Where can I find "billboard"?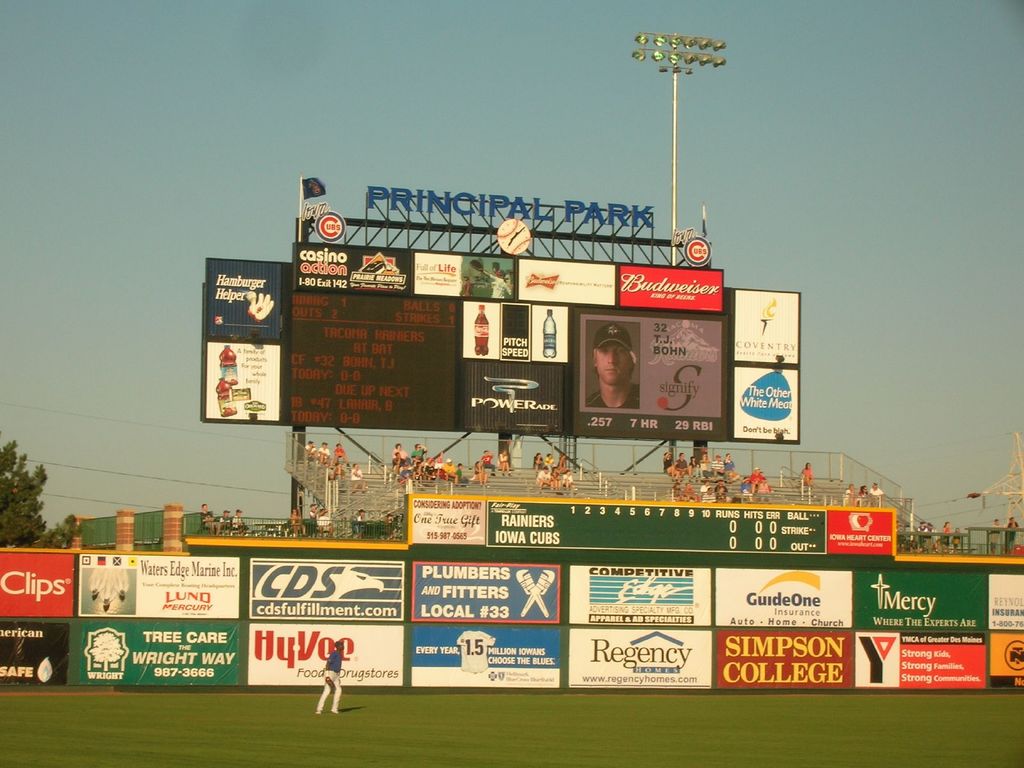
You can find it at {"left": 511, "top": 261, "right": 723, "bottom": 314}.
